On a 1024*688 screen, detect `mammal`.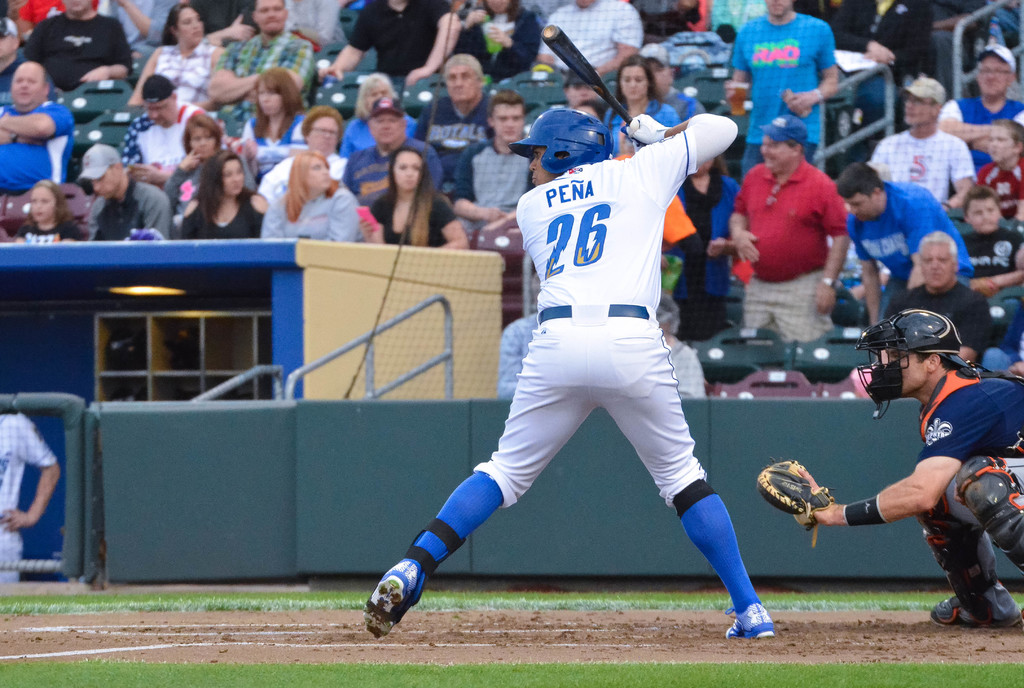
l=0, t=412, r=60, b=585.
